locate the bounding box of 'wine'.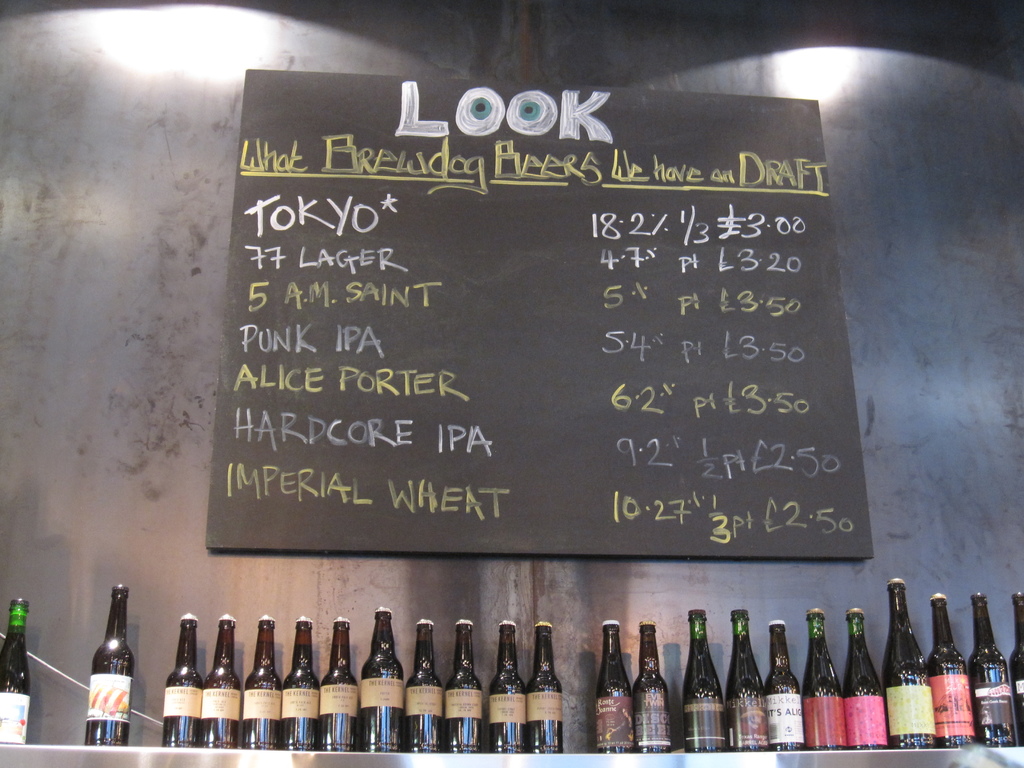
Bounding box: 765/616/808/756.
